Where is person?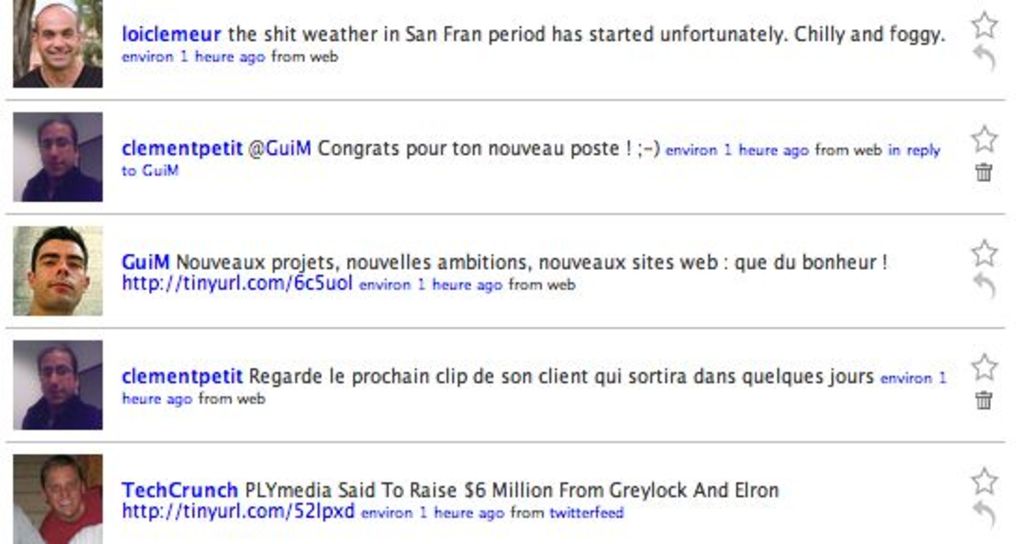
<region>15, 340, 105, 430</region>.
